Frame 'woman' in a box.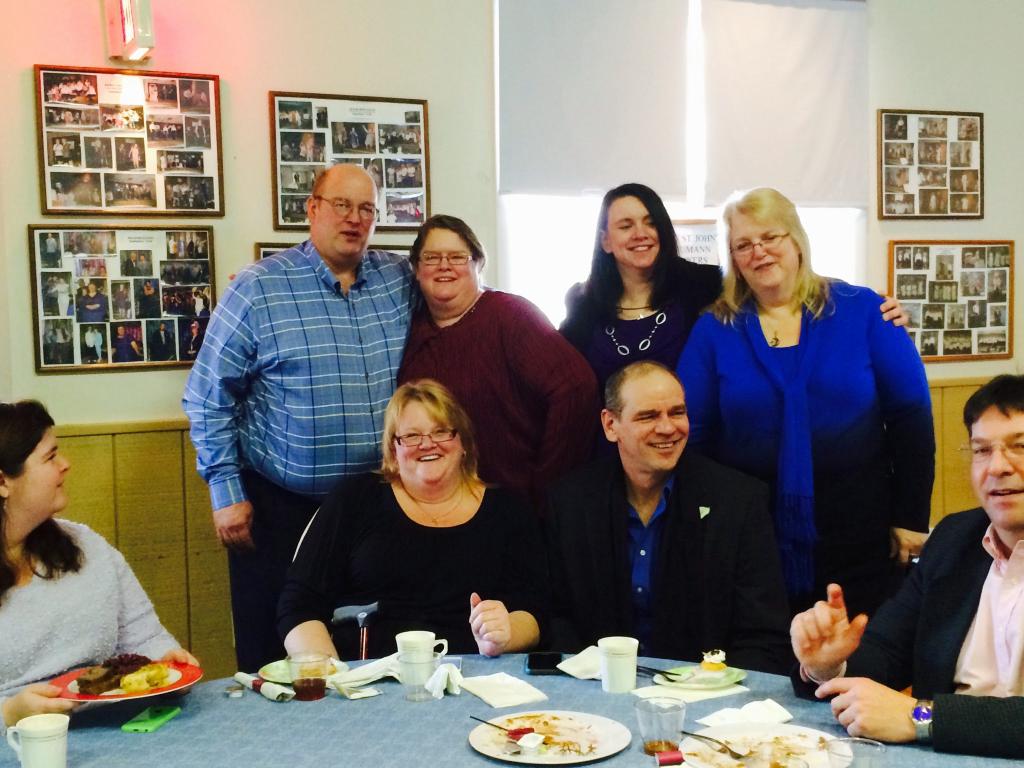
pyautogui.locateOnScreen(557, 183, 909, 392).
